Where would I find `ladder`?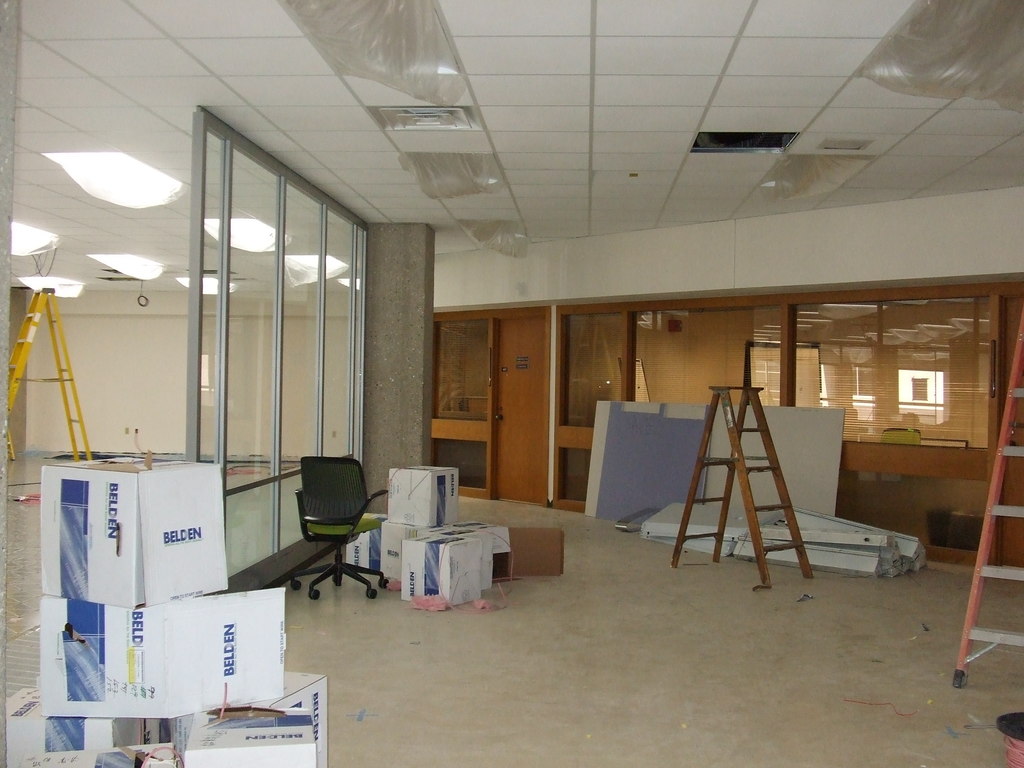
At <box>950,312,1023,684</box>.
